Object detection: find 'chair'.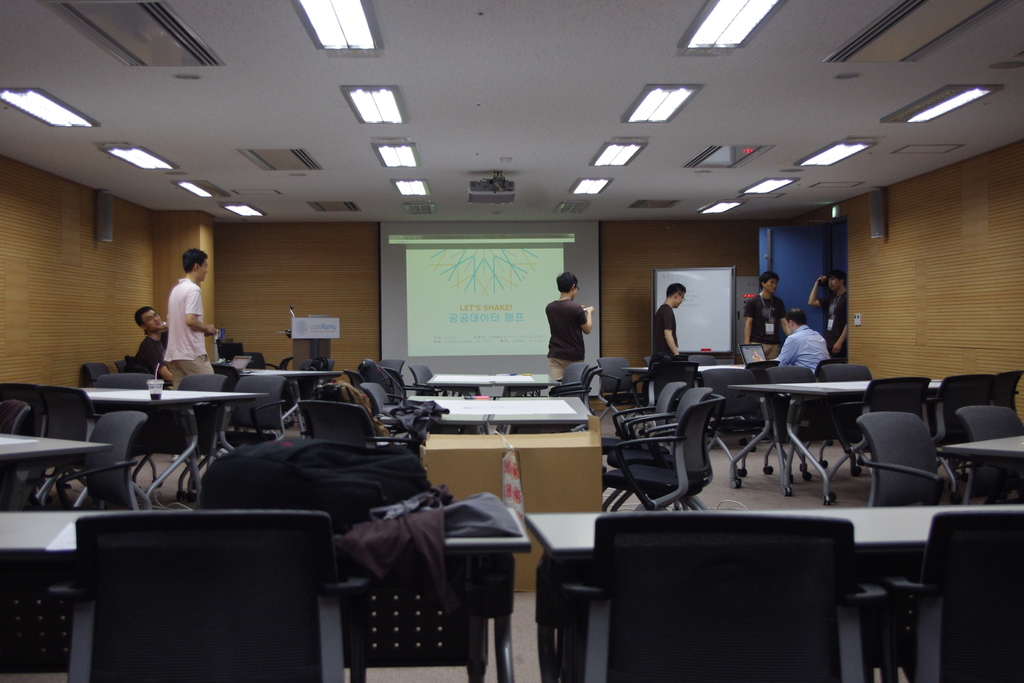
<bbox>952, 403, 1023, 506</bbox>.
